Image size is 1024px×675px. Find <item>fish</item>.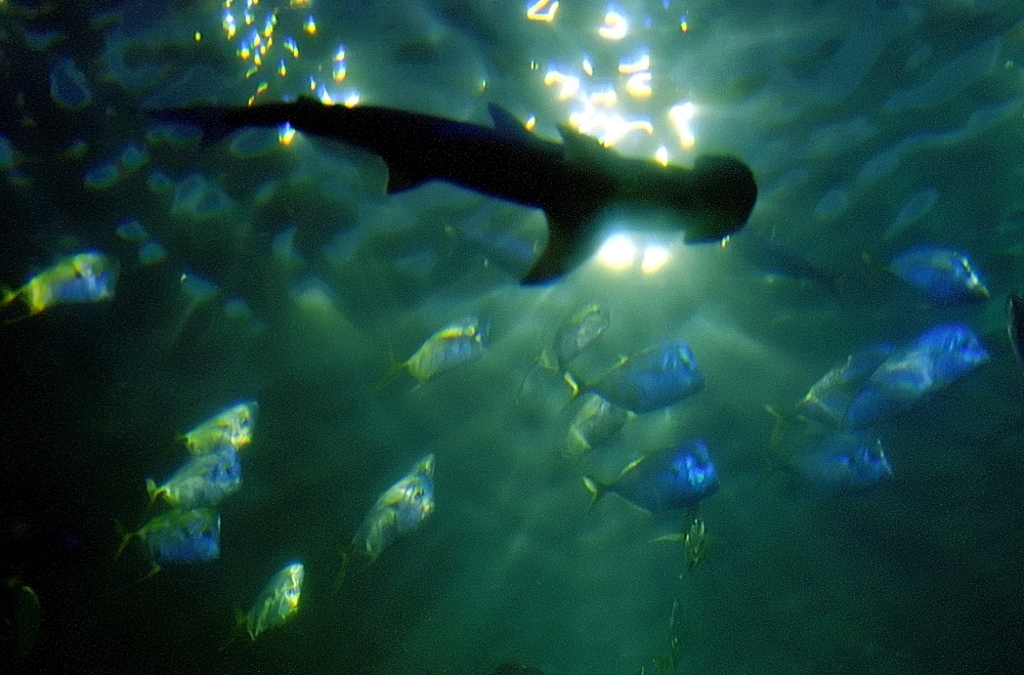
879:244:995:307.
